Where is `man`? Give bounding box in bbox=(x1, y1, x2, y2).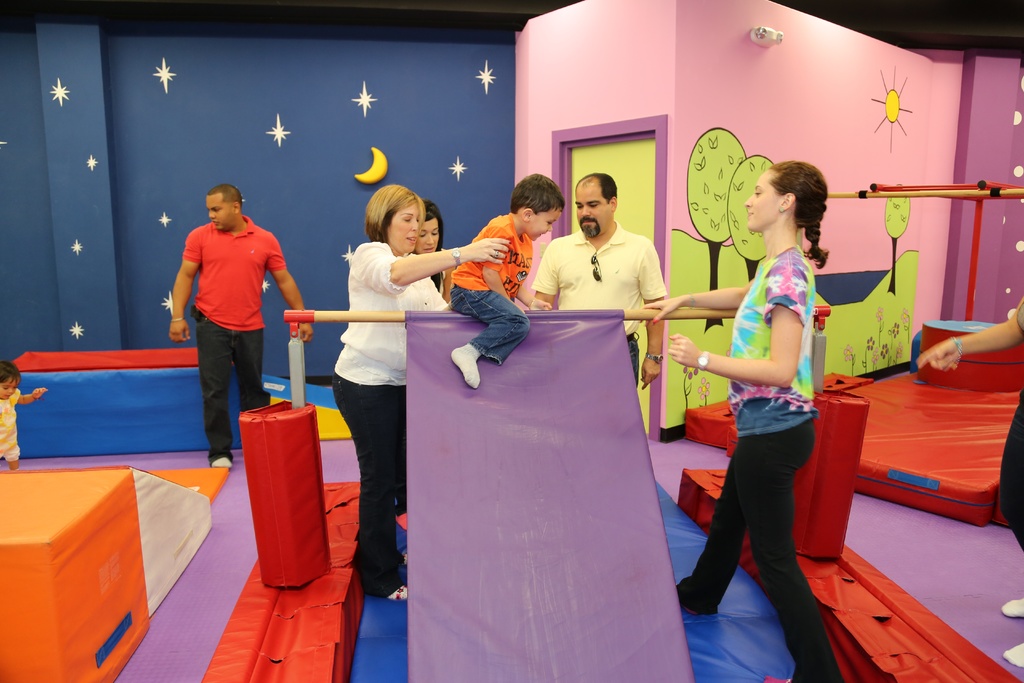
bbox=(167, 184, 314, 470).
